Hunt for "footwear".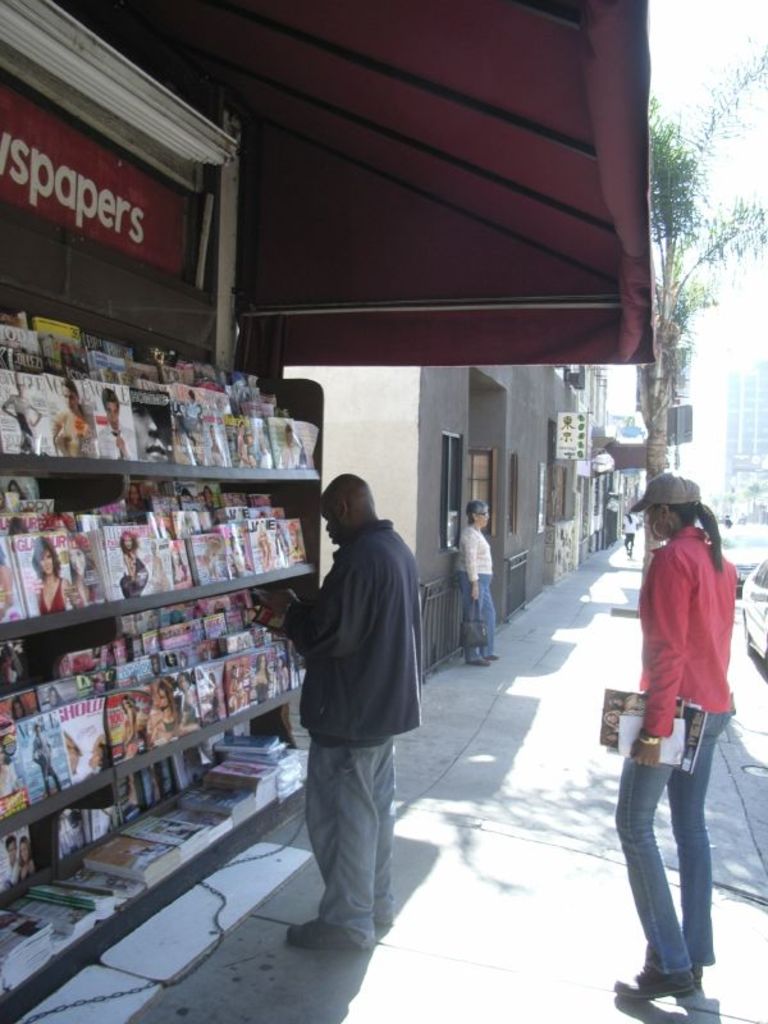
Hunted down at [x1=489, y1=648, x2=499, y2=663].
